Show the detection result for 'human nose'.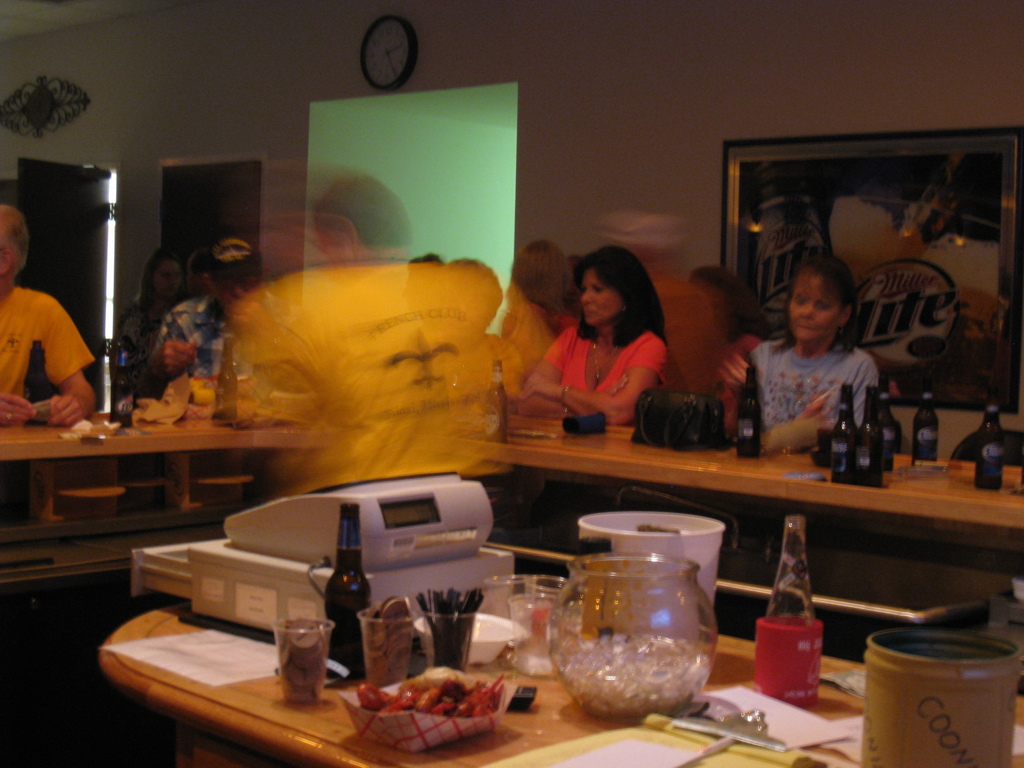
box=[800, 304, 813, 319].
